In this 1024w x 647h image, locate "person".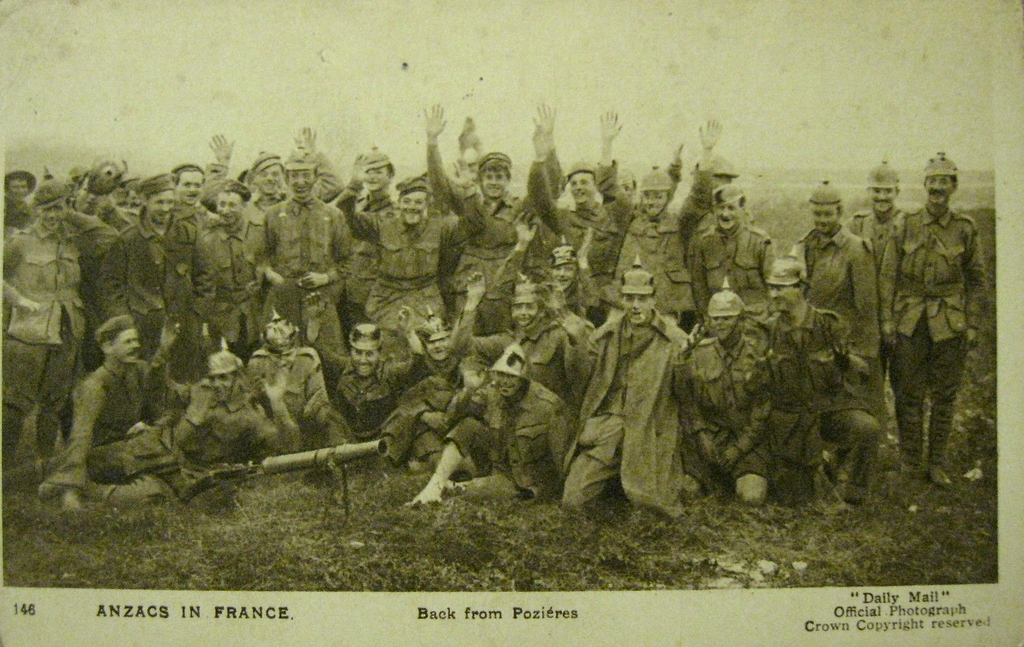
Bounding box: select_region(875, 153, 994, 510).
